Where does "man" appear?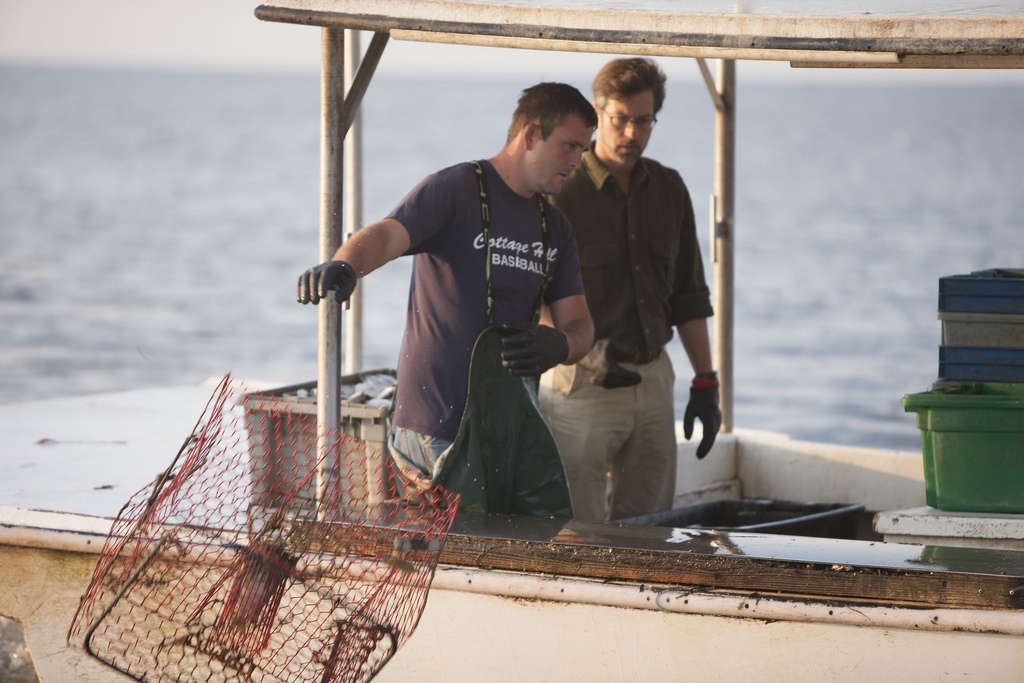
Appears at crop(517, 58, 723, 530).
